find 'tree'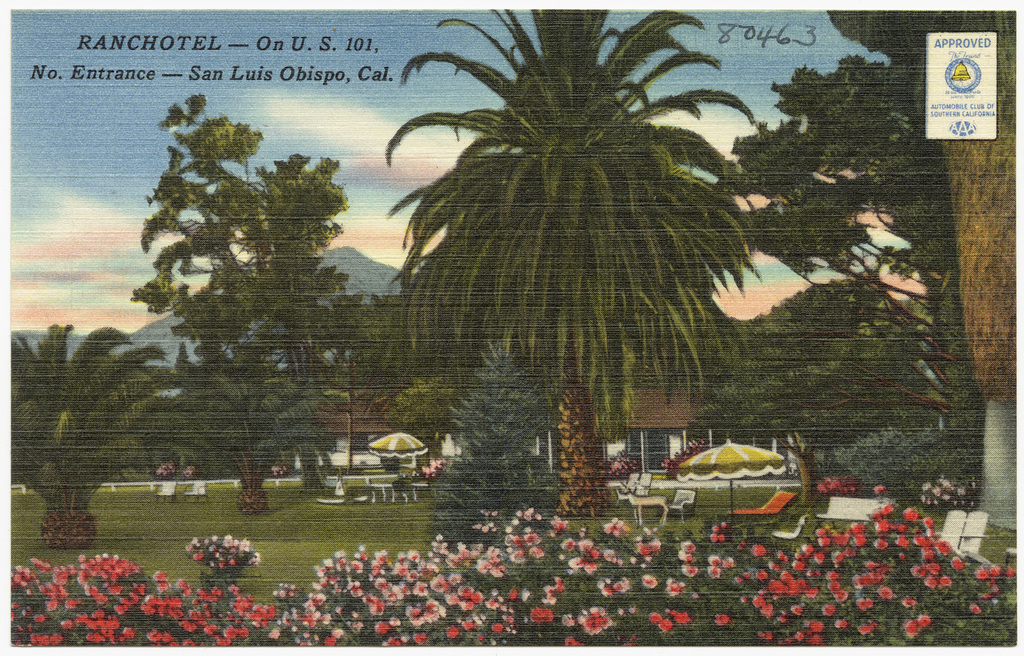
[417, 343, 552, 543]
